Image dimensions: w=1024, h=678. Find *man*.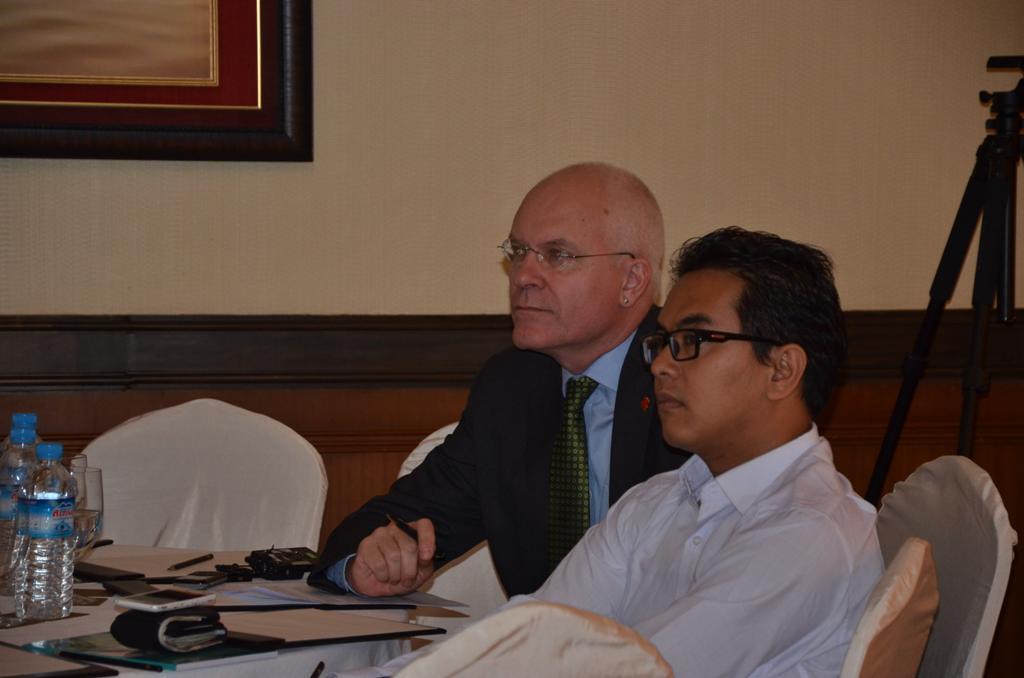
pyautogui.locateOnScreen(313, 225, 884, 677).
